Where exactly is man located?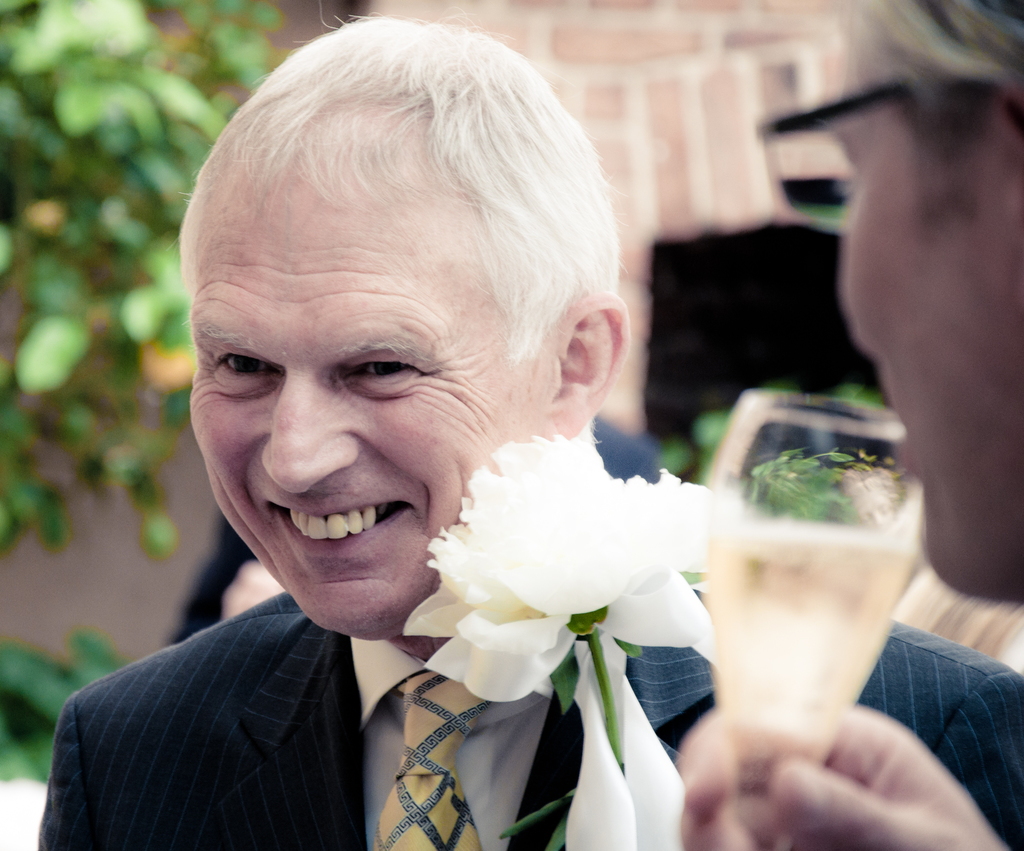
Its bounding box is 36/0/1023/850.
